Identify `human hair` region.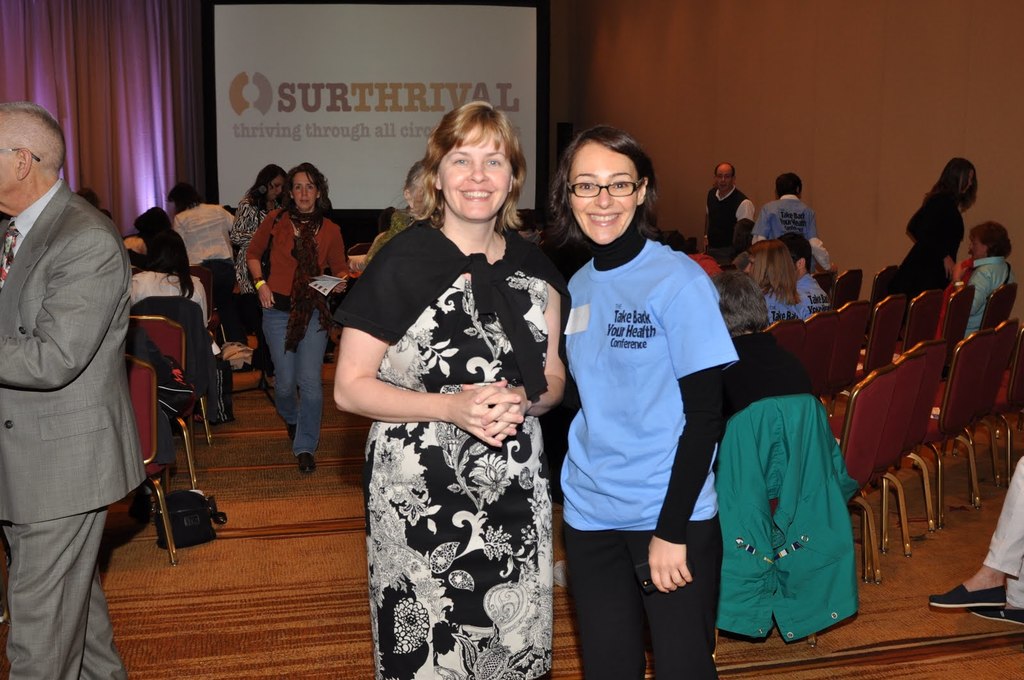
Region: select_region(747, 239, 803, 306).
